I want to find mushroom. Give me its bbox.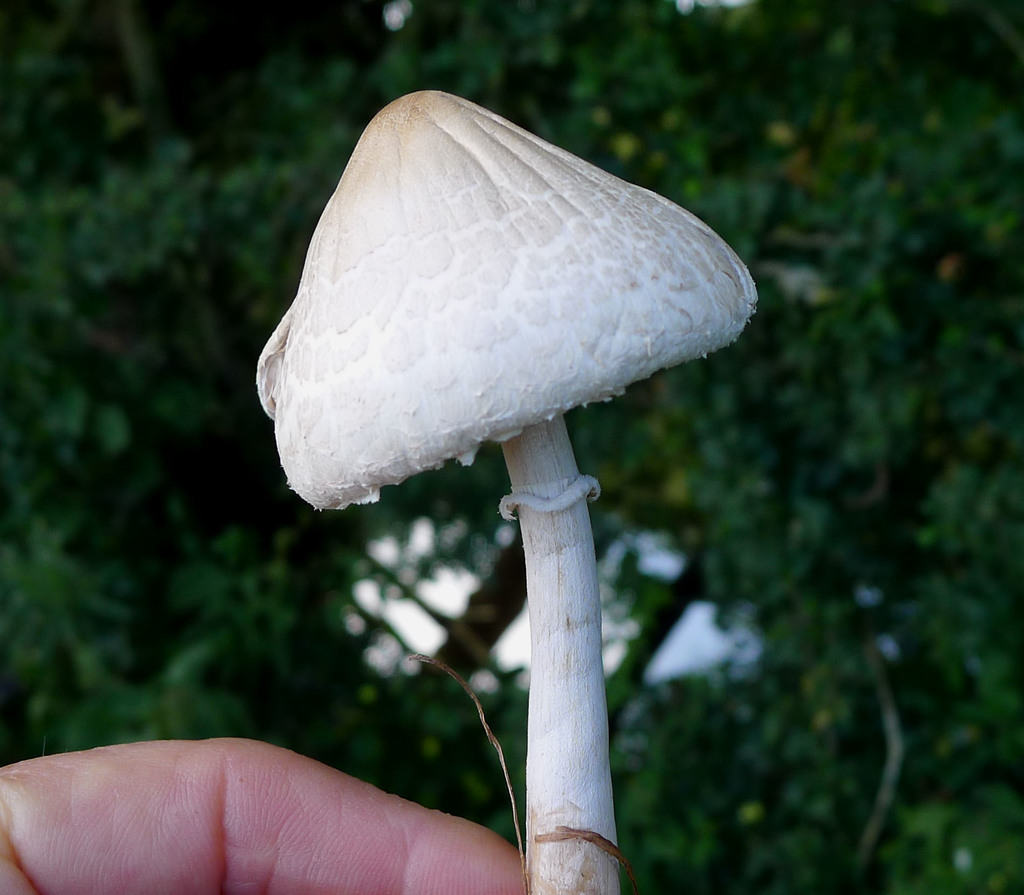
<region>254, 86, 759, 894</region>.
